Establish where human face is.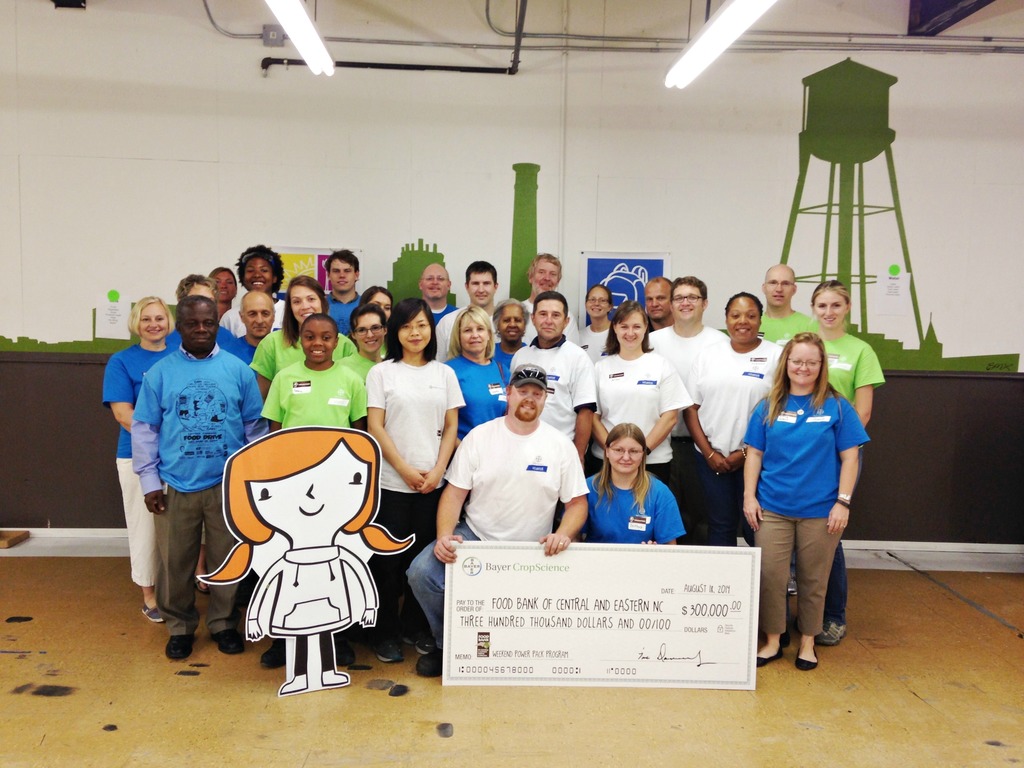
Established at (left=727, top=296, right=760, bottom=344).
